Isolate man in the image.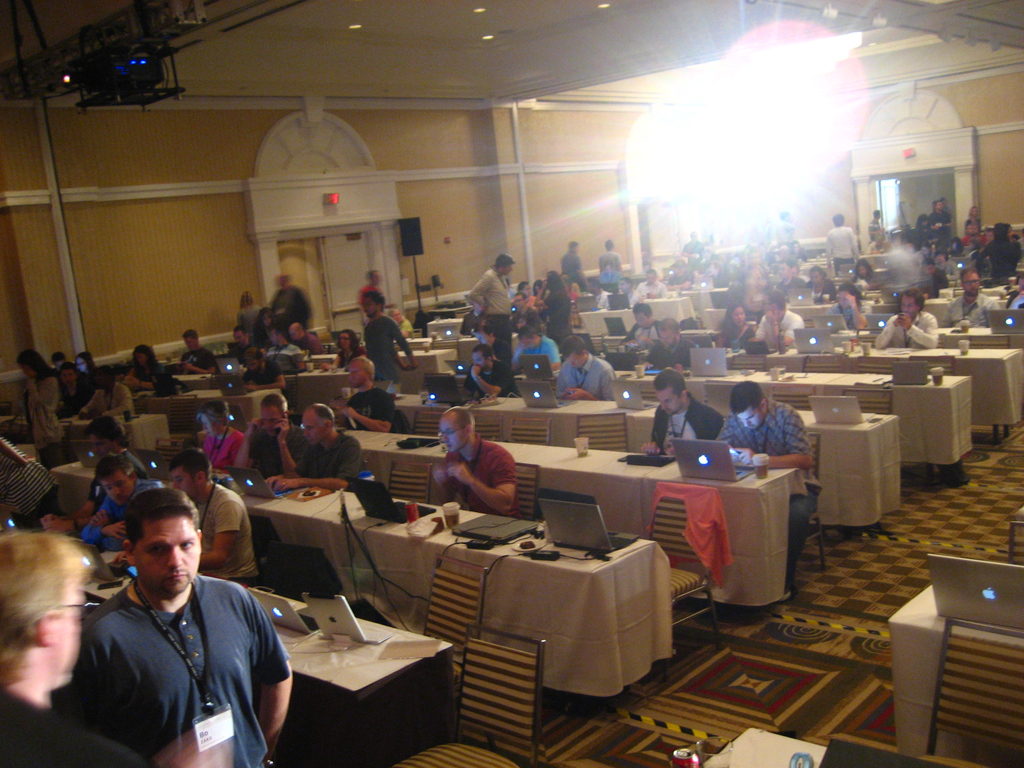
Isolated region: l=364, t=289, r=413, b=388.
